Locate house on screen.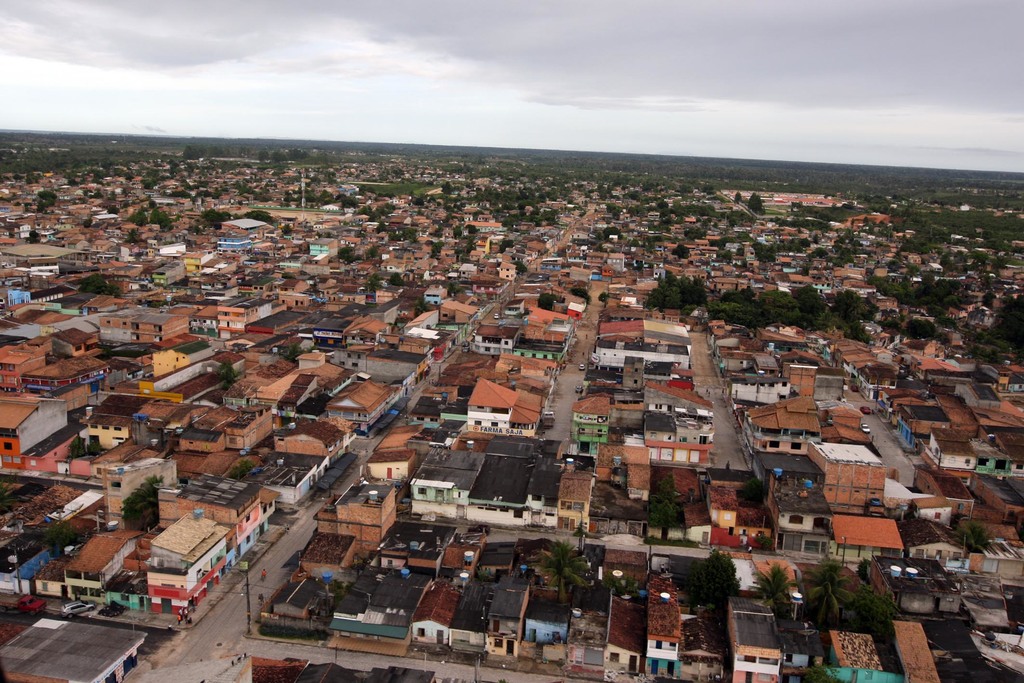
On screen at [574, 391, 609, 444].
